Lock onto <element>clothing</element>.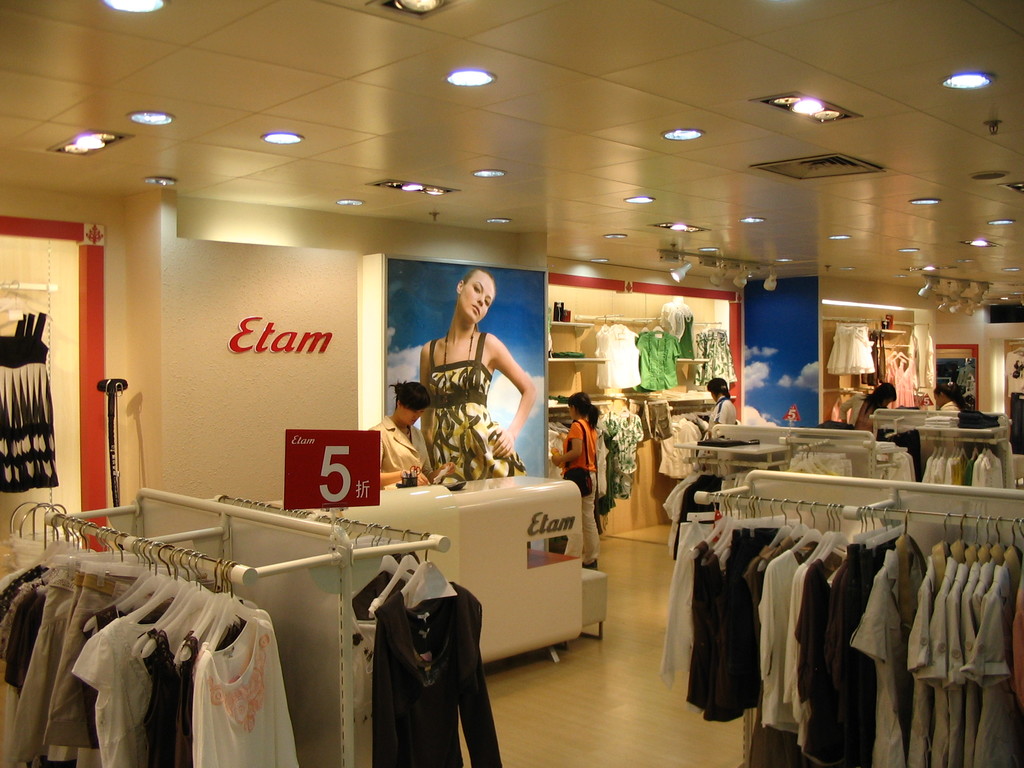
Locked: x1=354 y1=570 x2=403 y2=622.
